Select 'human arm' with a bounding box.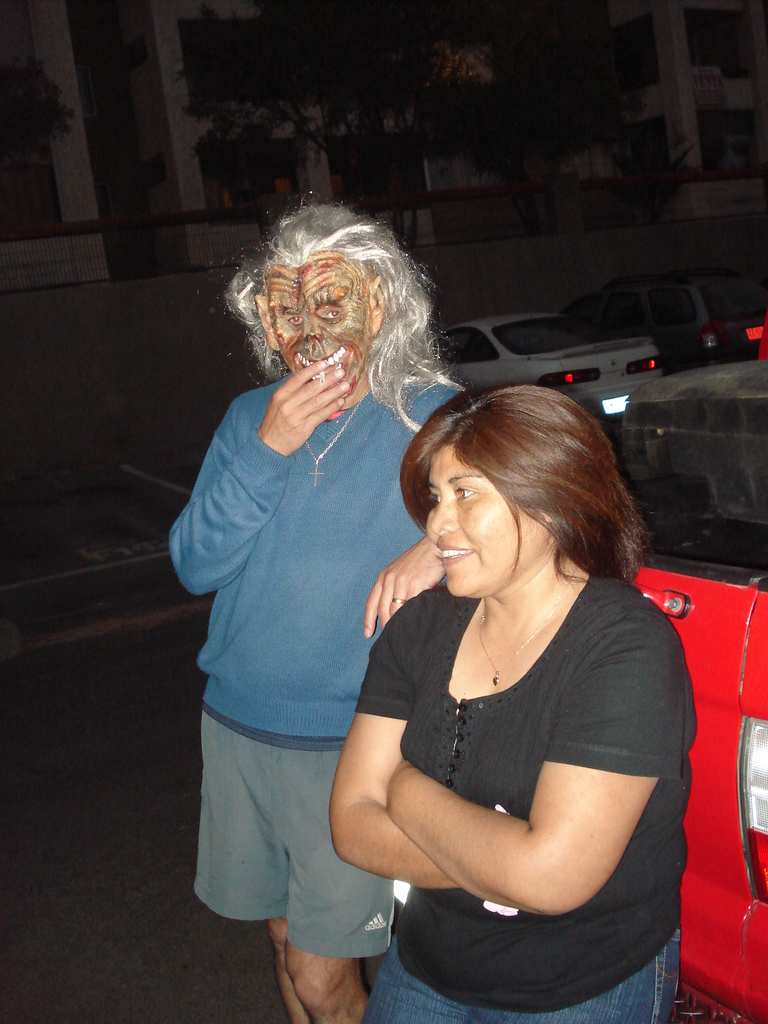
(170,350,352,602).
